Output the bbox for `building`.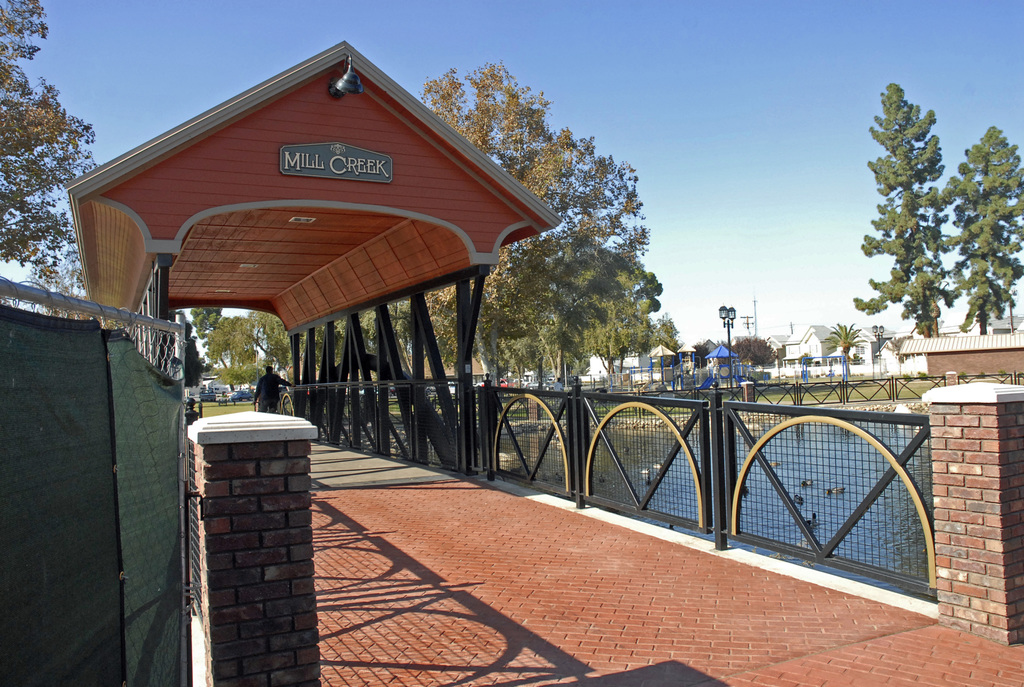
{"left": 783, "top": 323, "right": 840, "bottom": 364}.
